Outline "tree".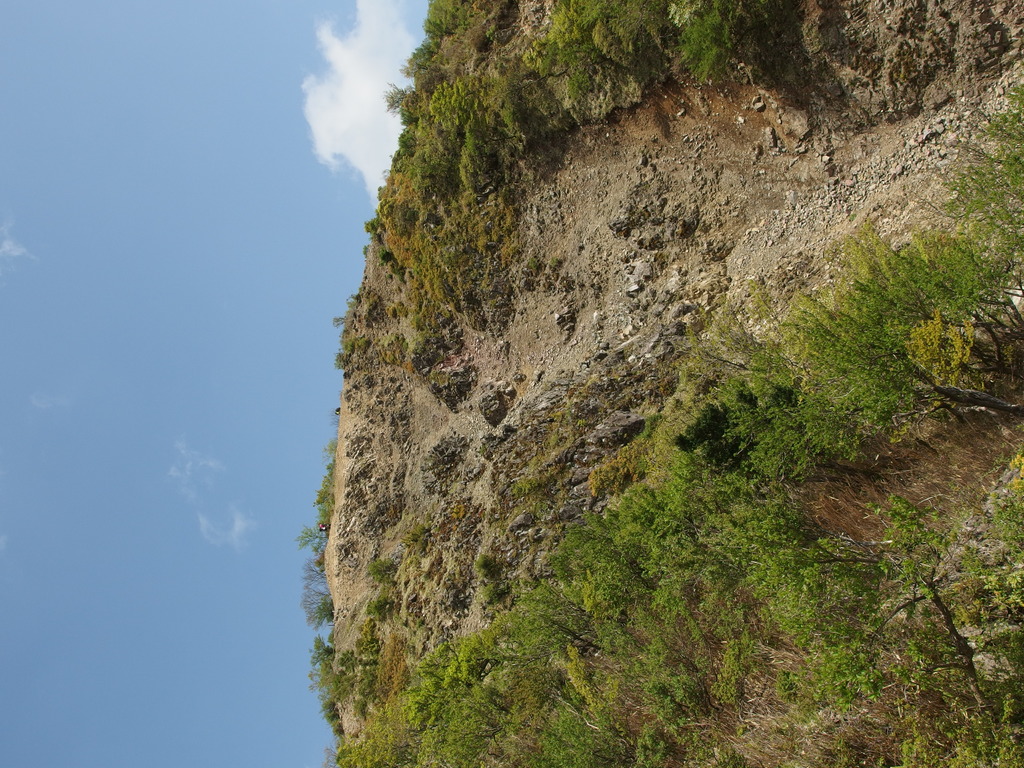
Outline: [left=783, top=284, right=1023, bottom=452].
